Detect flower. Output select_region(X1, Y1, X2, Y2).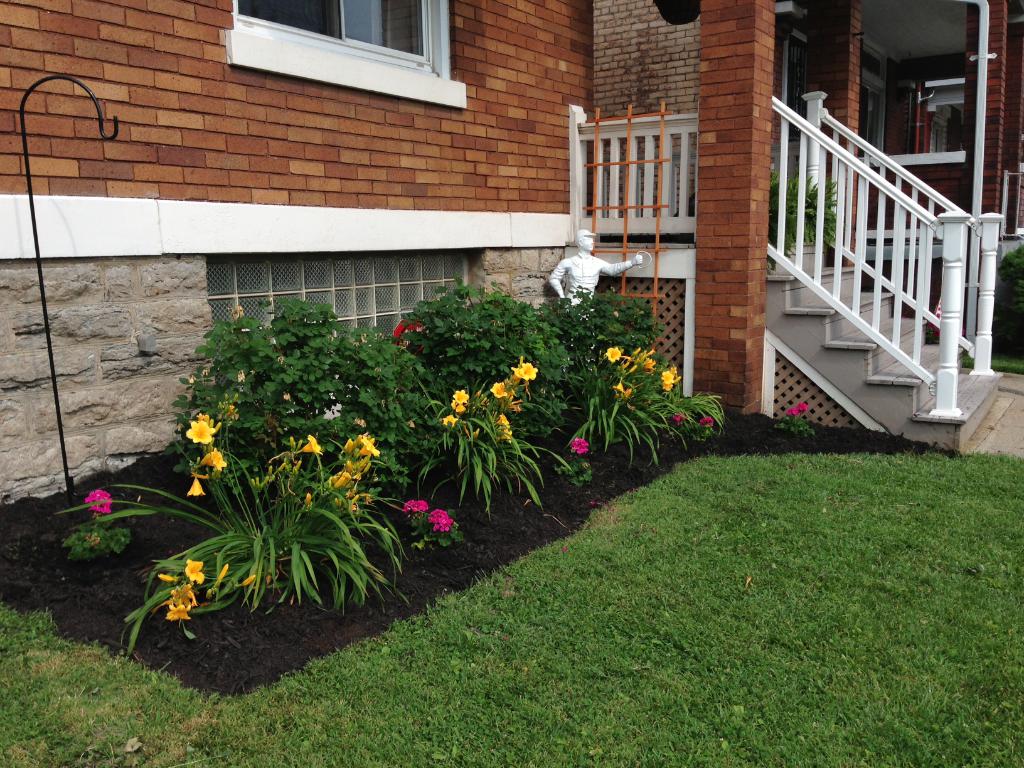
select_region(165, 607, 191, 621).
